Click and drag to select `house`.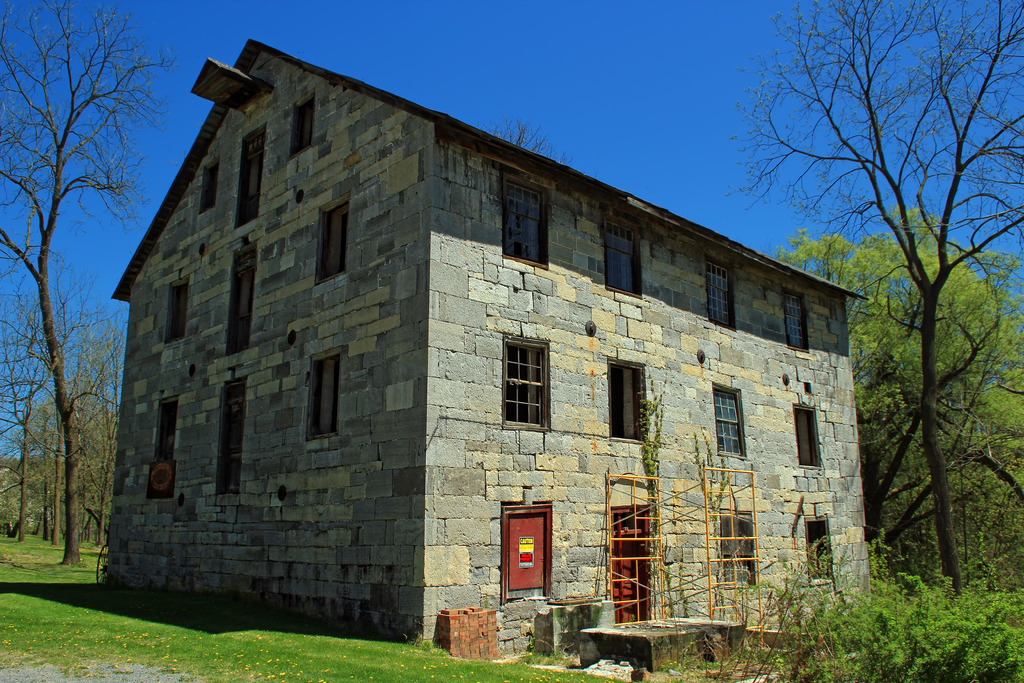
Selection: Rect(79, 34, 899, 651).
